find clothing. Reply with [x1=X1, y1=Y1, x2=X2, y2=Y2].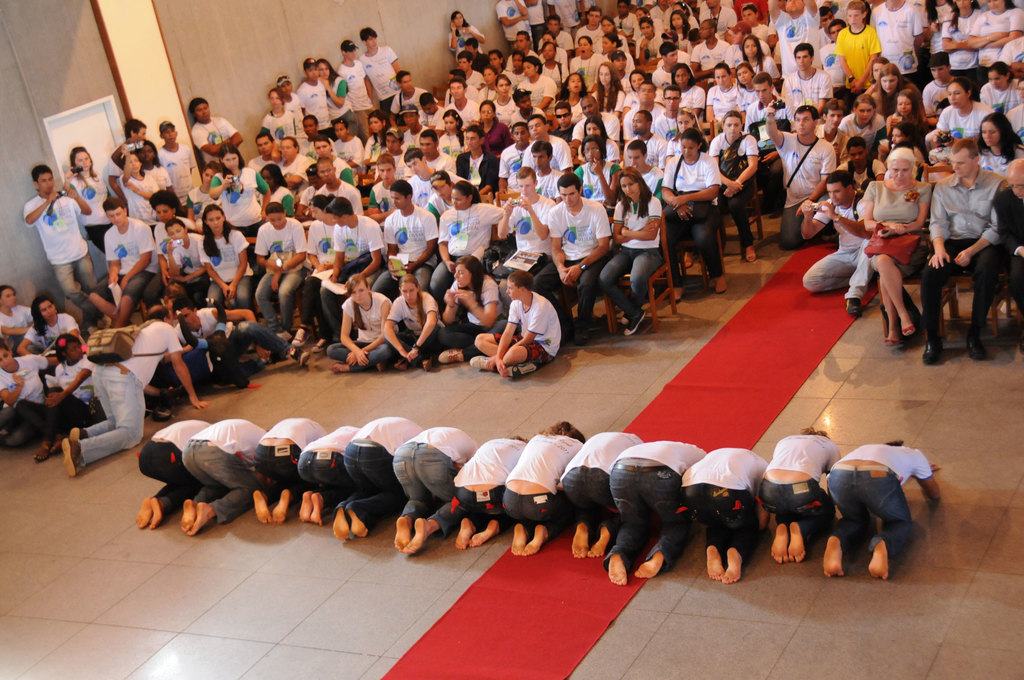
[x1=534, y1=197, x2=612, y2=336].
